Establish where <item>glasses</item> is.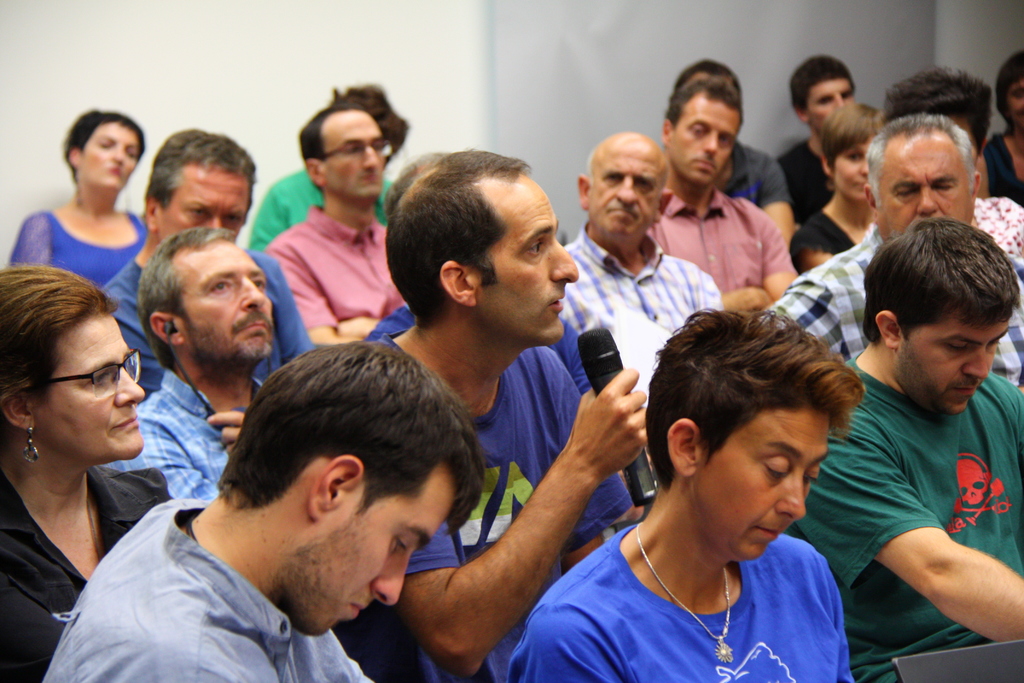
Established at 317 143 391 161.
